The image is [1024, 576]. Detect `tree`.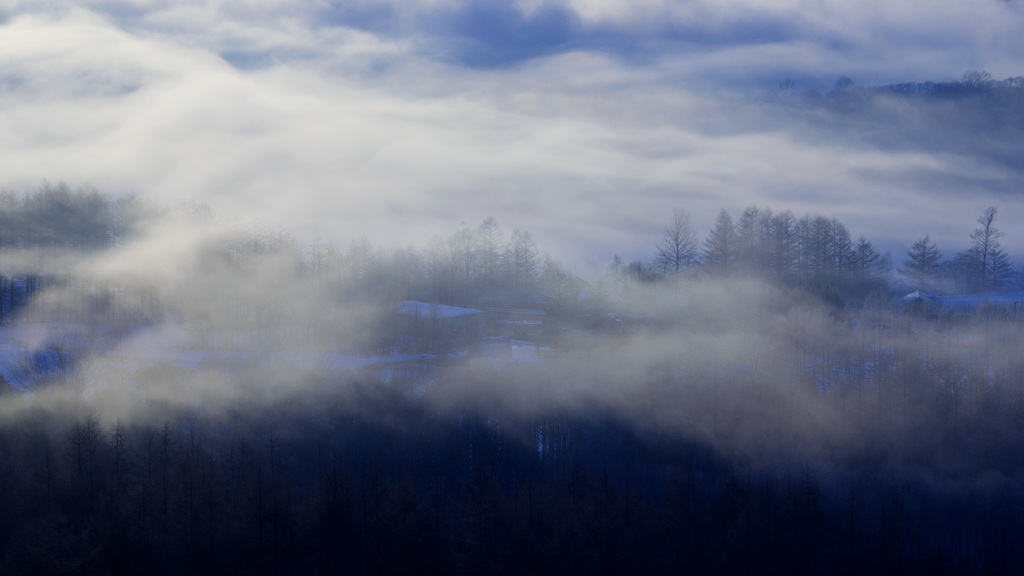
Detection: 893/229/947/301.
